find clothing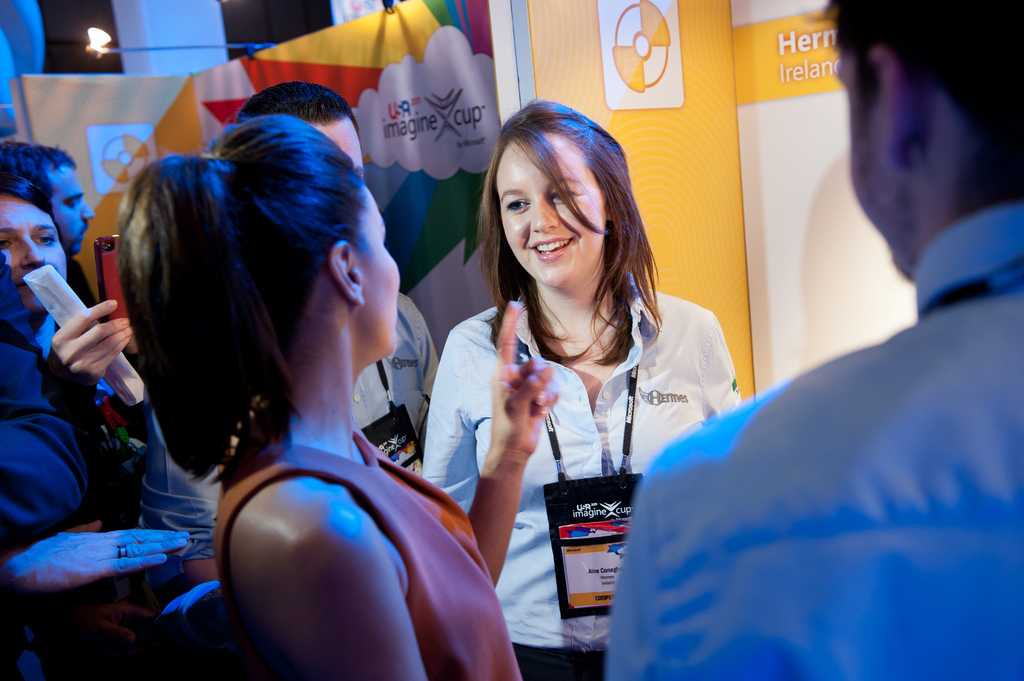
region(214, 419, 526, 680)
